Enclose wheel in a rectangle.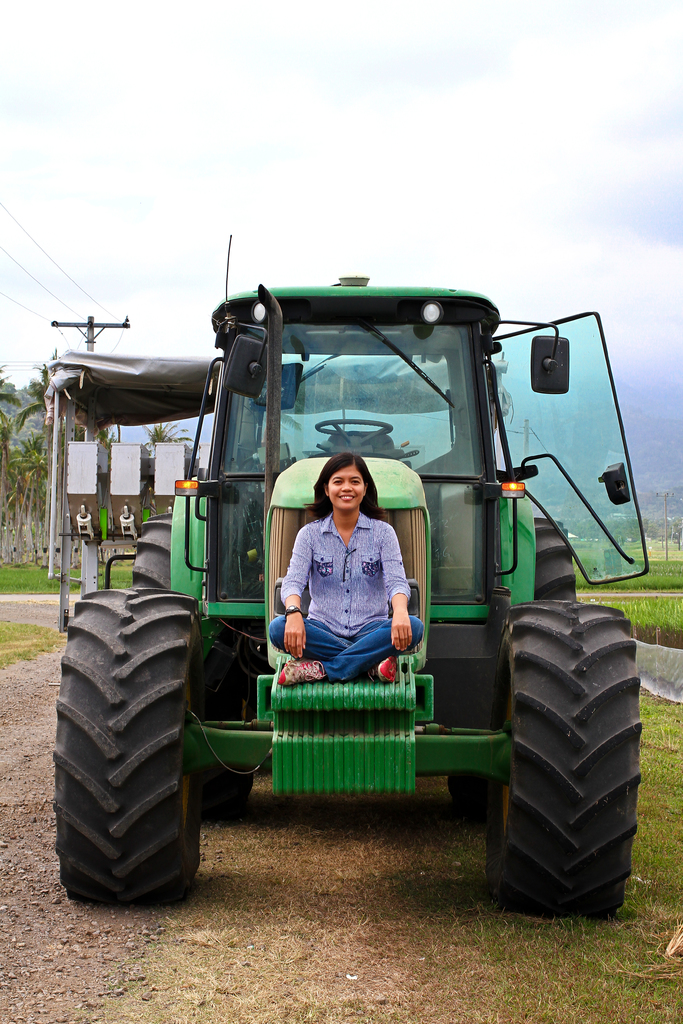
(x1=318, y1=417, x2=395, y2=442).
